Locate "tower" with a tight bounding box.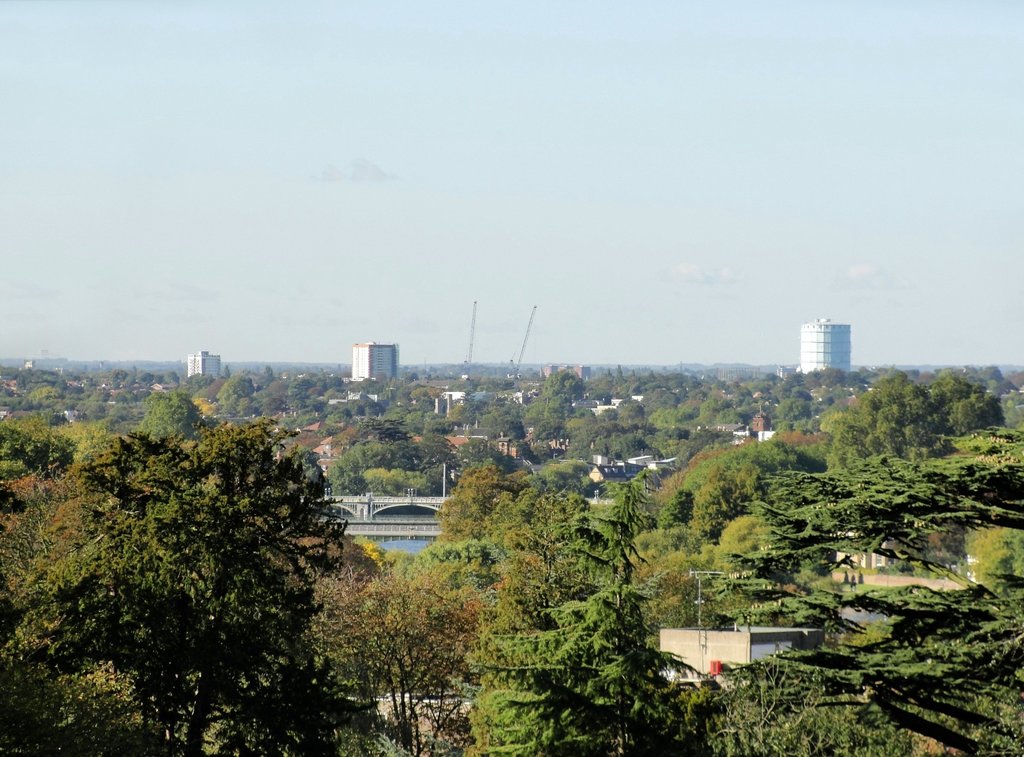
bbox=(797, 315, 853, 378).
